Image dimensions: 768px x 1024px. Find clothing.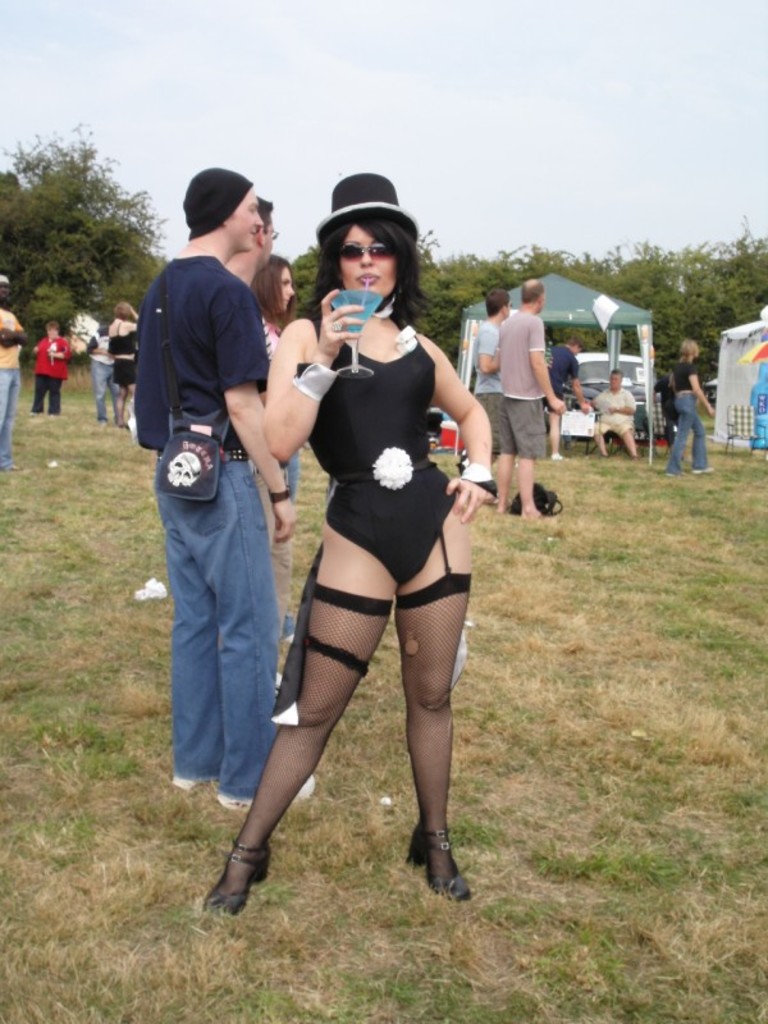
(left=658, top=357, right=710, bottom=481).
